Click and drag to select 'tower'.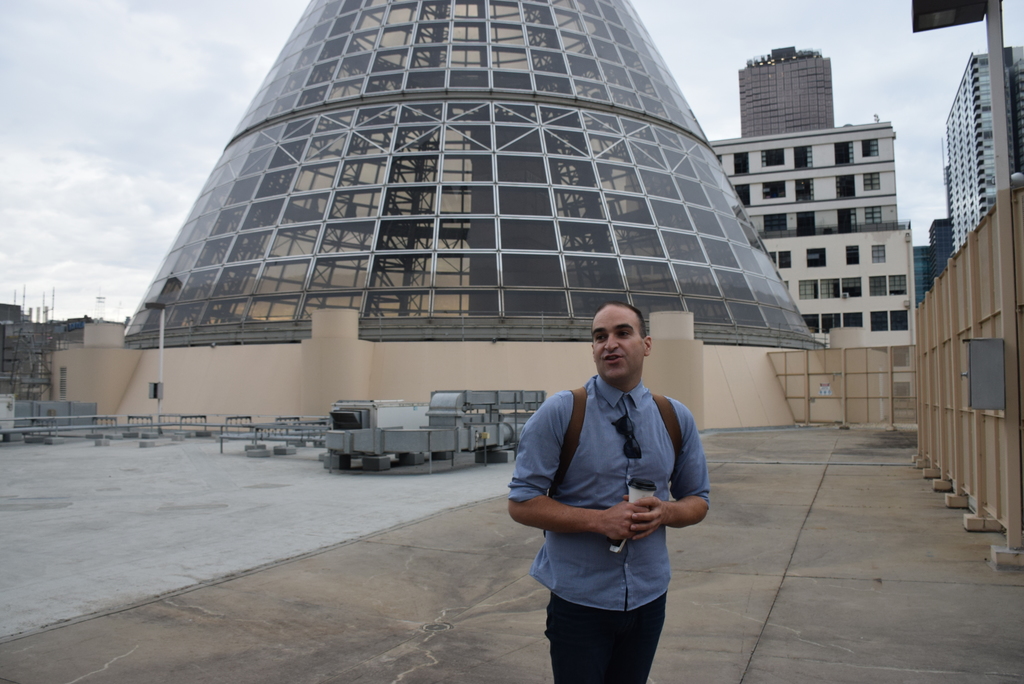
Selection: (left=52, top=0, right=848, bottom=439).
